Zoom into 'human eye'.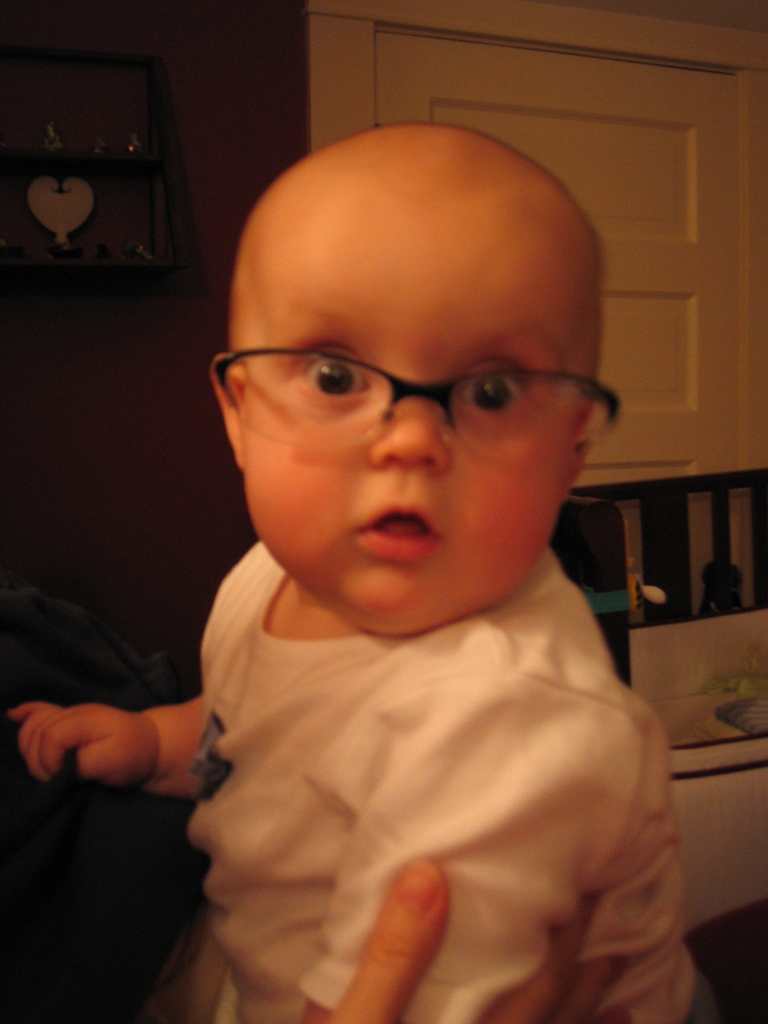
Zoom target: 289 340 374 412.
